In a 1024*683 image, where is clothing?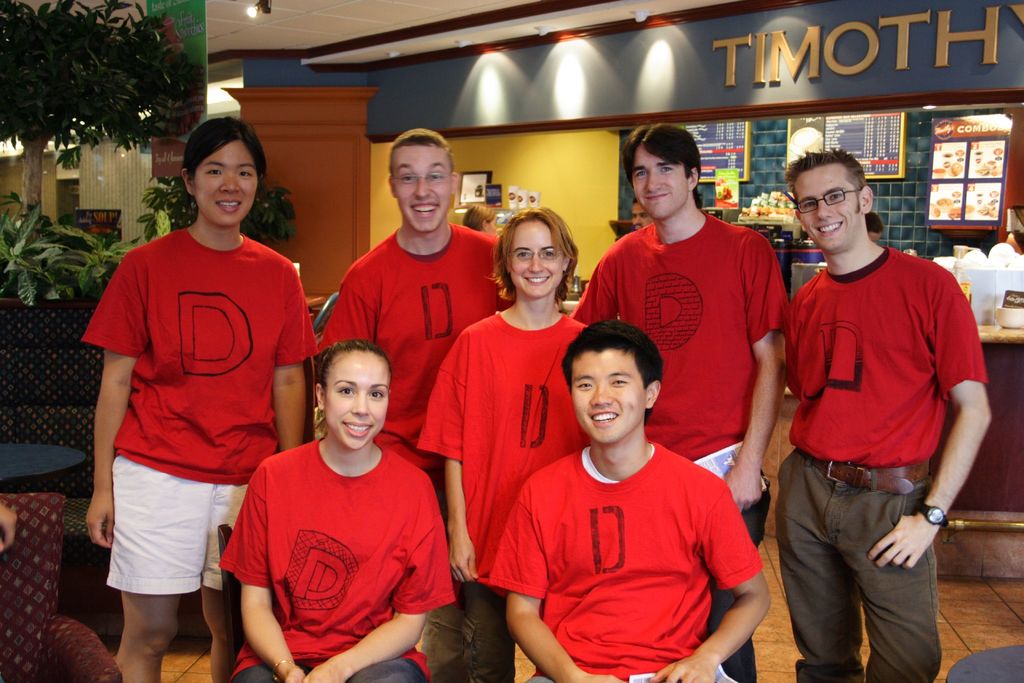
[x1=483, y1=439, x2=764, y2=682].
